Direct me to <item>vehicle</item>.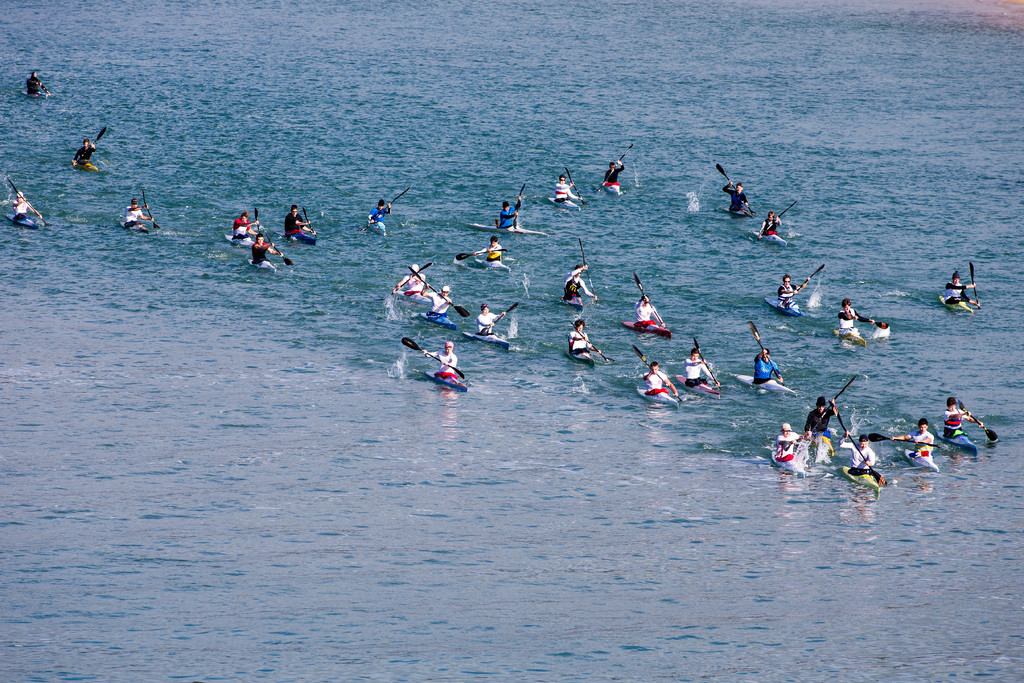
Direction: detection(763, 374, 856, 481).
